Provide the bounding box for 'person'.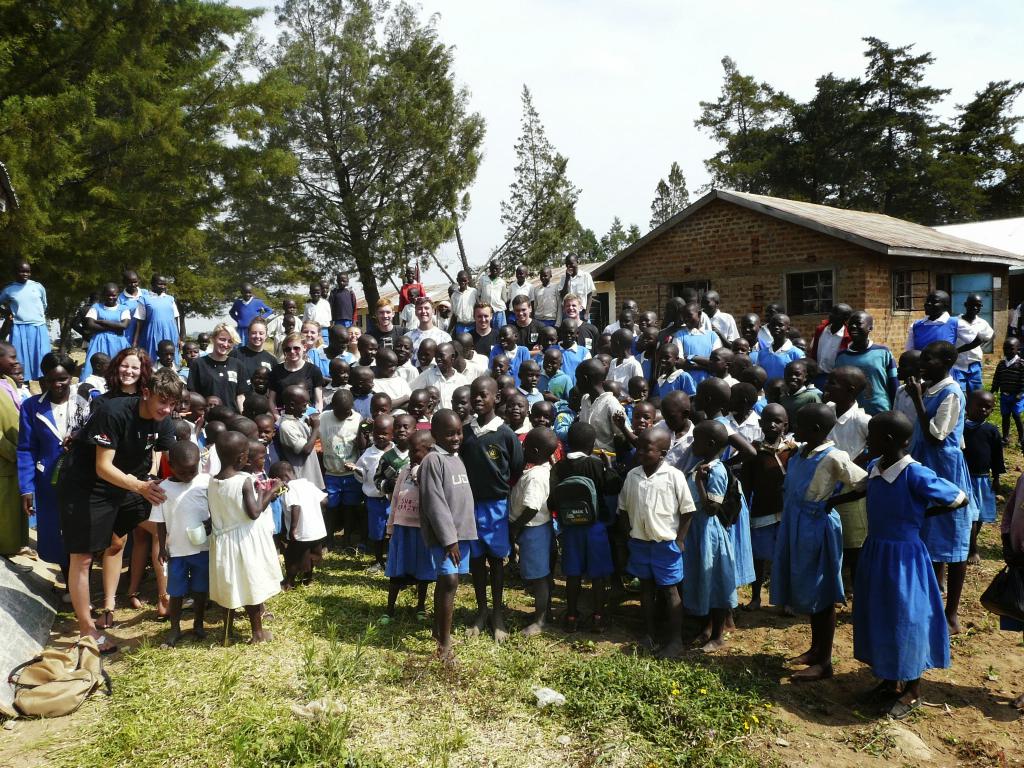
(left=746, top=304, right=803, bottom=383).
